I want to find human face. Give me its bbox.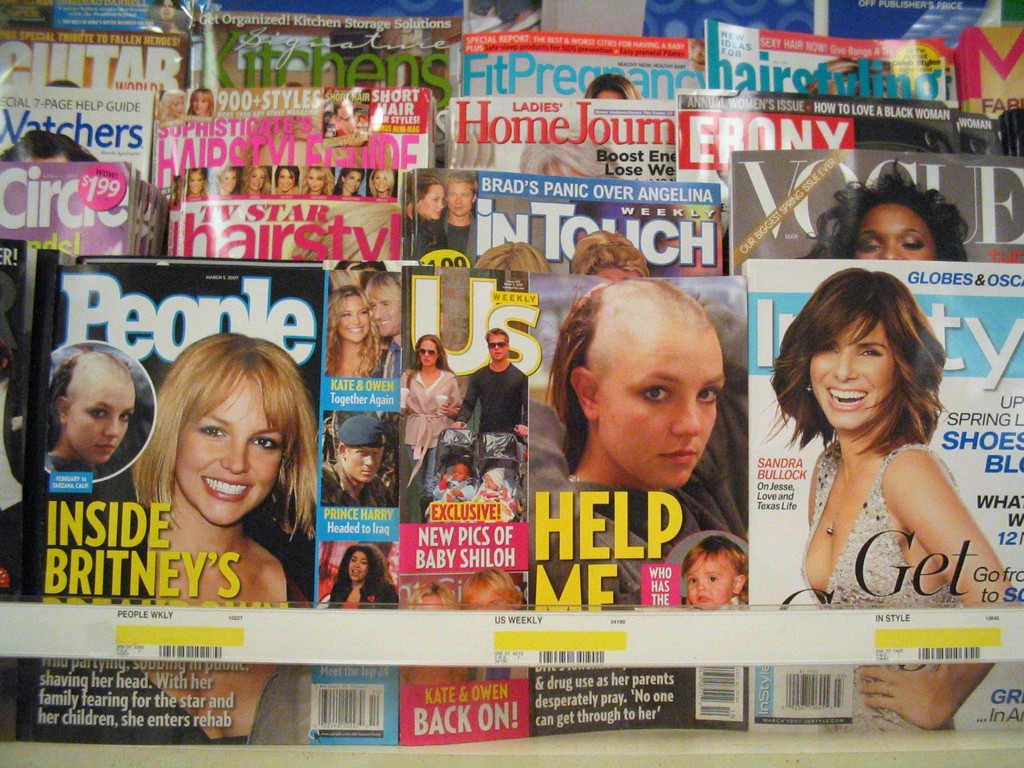
bbox=[347, 552, 371, 584].
